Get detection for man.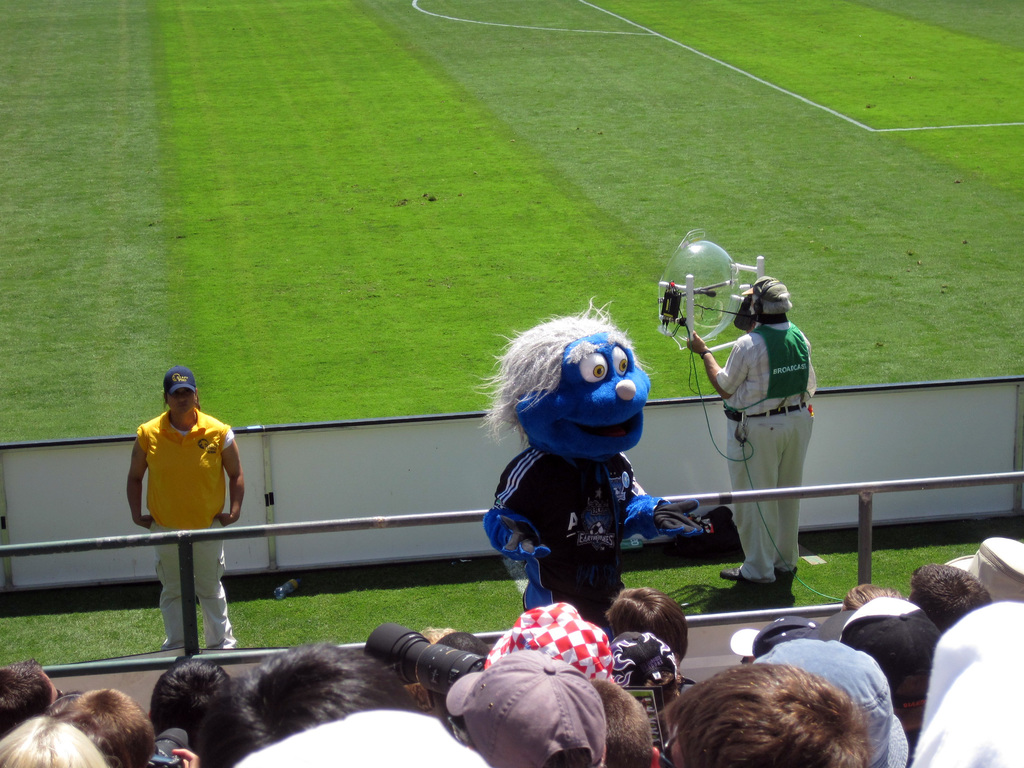
Detection: {"x1": 124, "y1": 365, "x2": 242, "y2": 652}.
